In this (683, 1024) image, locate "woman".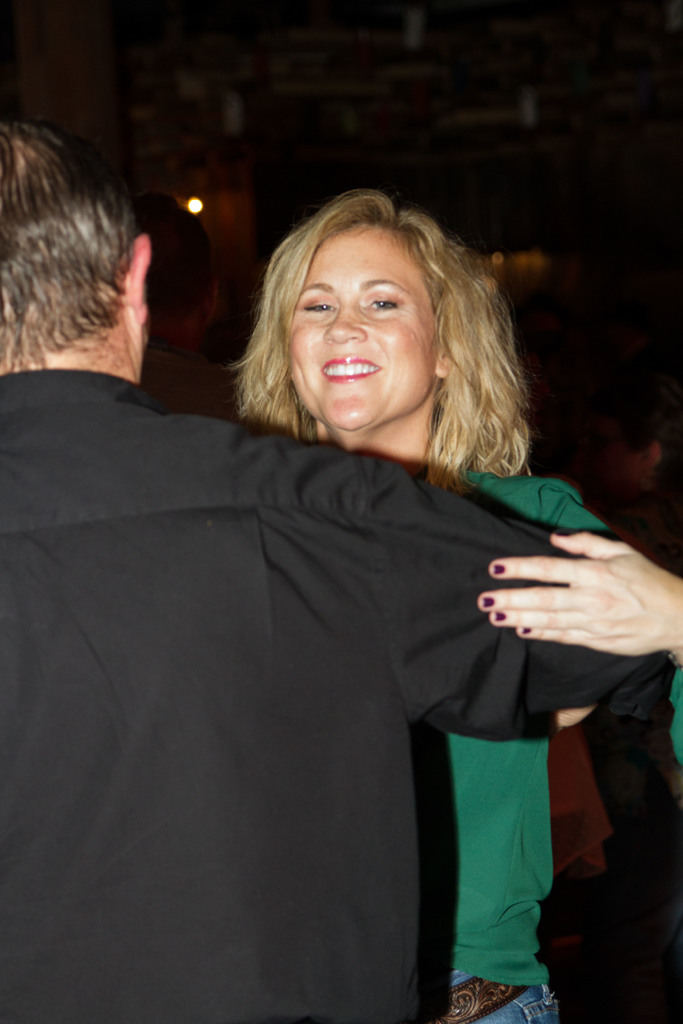
Bounding box: bbox=(62, 172, 601, 1014).
